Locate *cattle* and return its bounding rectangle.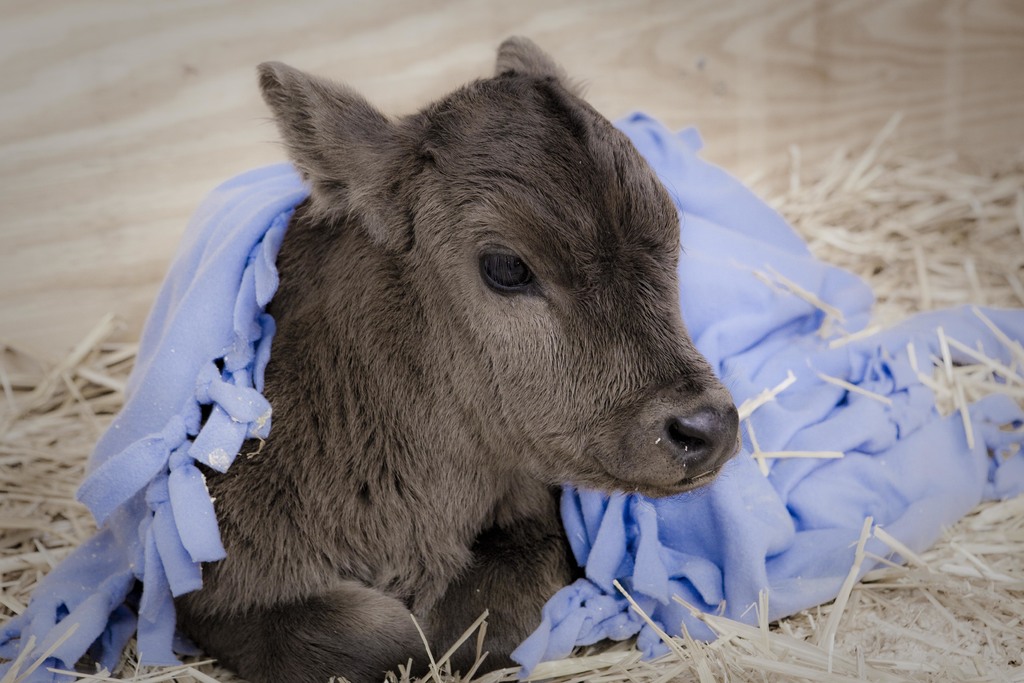
(103,63,839,653).
